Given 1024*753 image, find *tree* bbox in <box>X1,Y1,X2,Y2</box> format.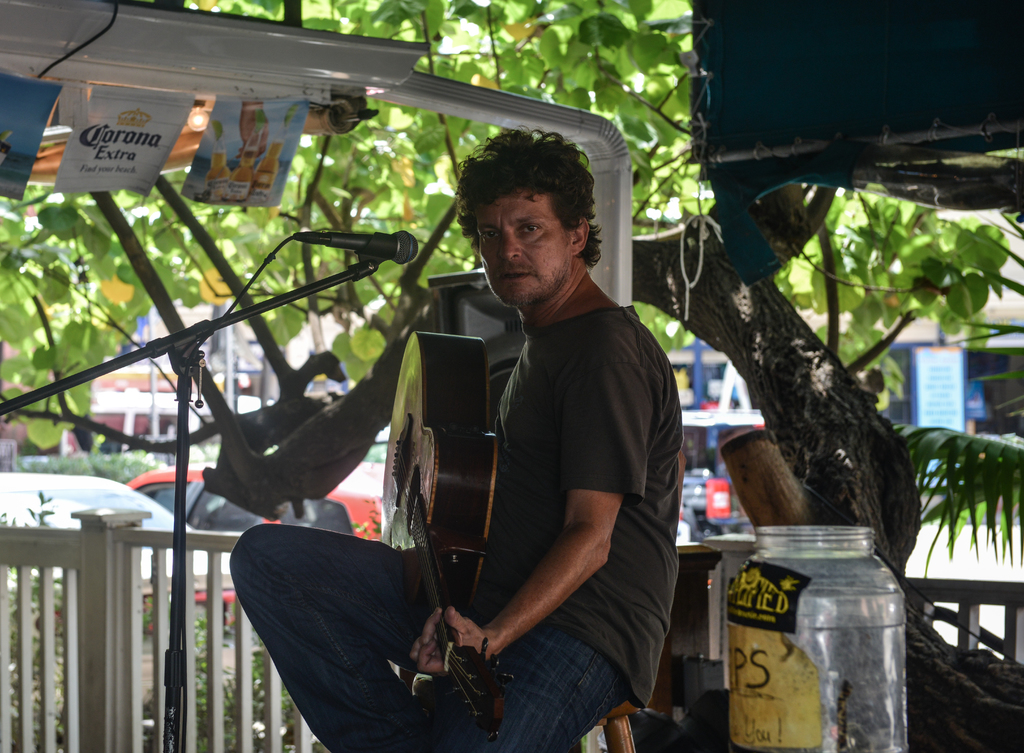
<box>0,0,1023,752</box>.
